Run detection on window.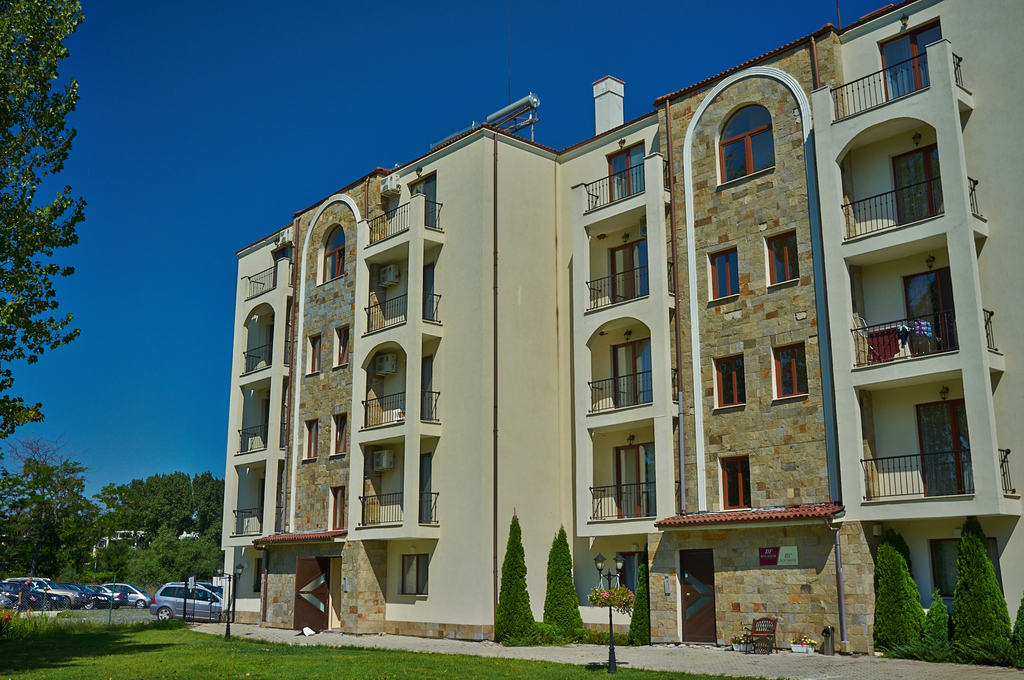
Result: <region>609, 245, 643, 309</region>.
